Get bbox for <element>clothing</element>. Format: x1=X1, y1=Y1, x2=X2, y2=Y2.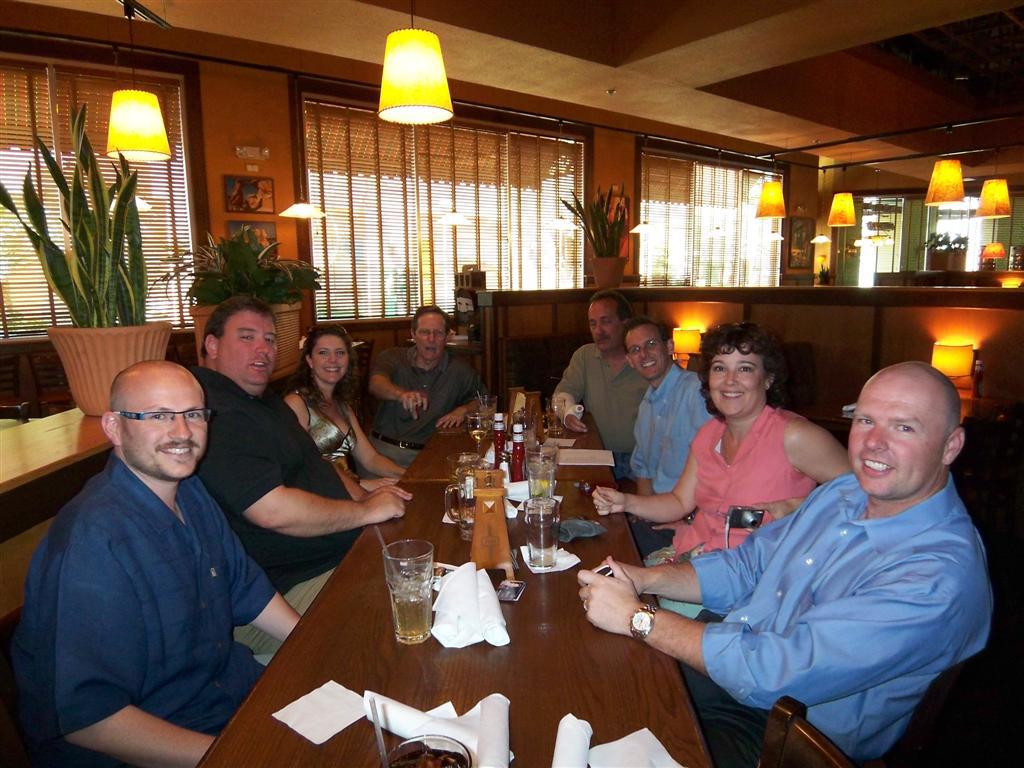
x1=21, y1=395, x2=274, y2=767.
